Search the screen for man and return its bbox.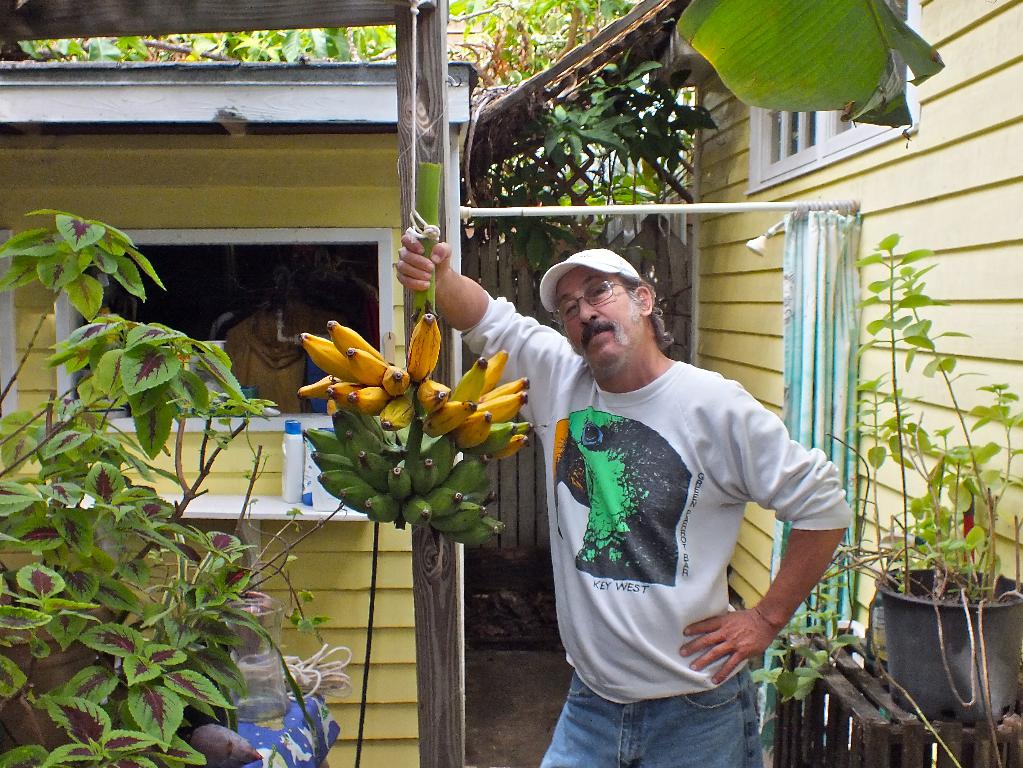
Found: l=211, t=267, r=327, b=414.
